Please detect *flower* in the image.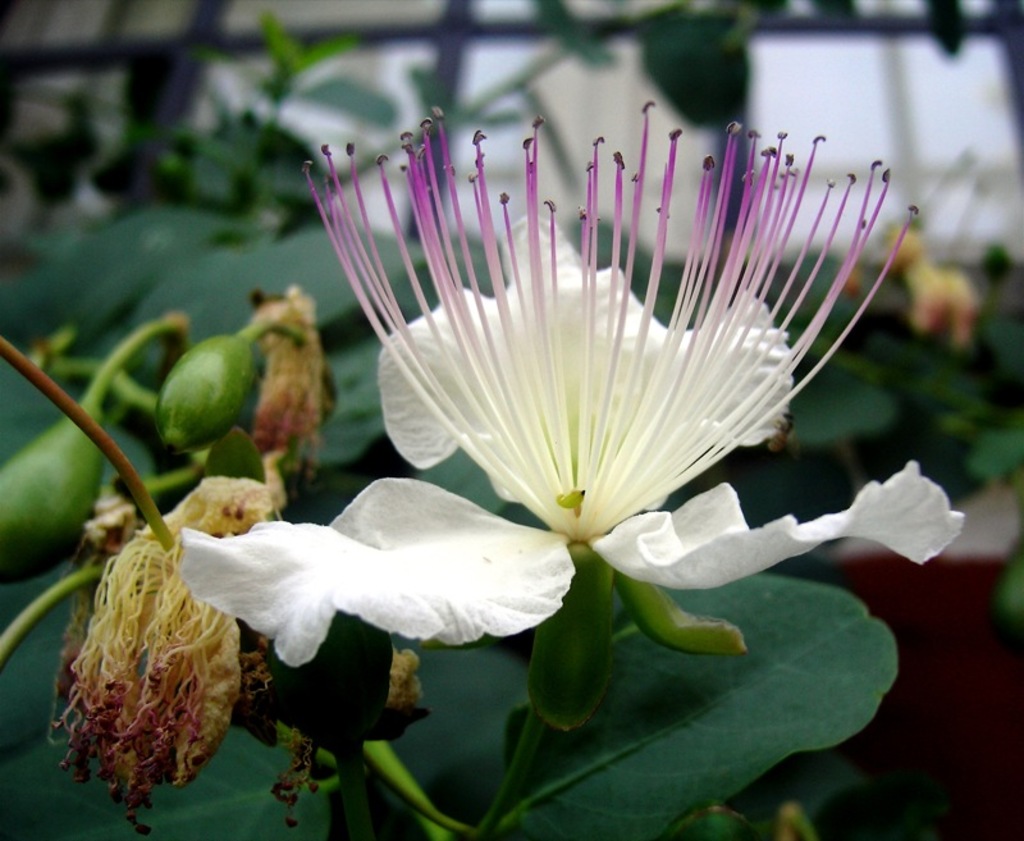
crop(275, 102, 923, 649).
